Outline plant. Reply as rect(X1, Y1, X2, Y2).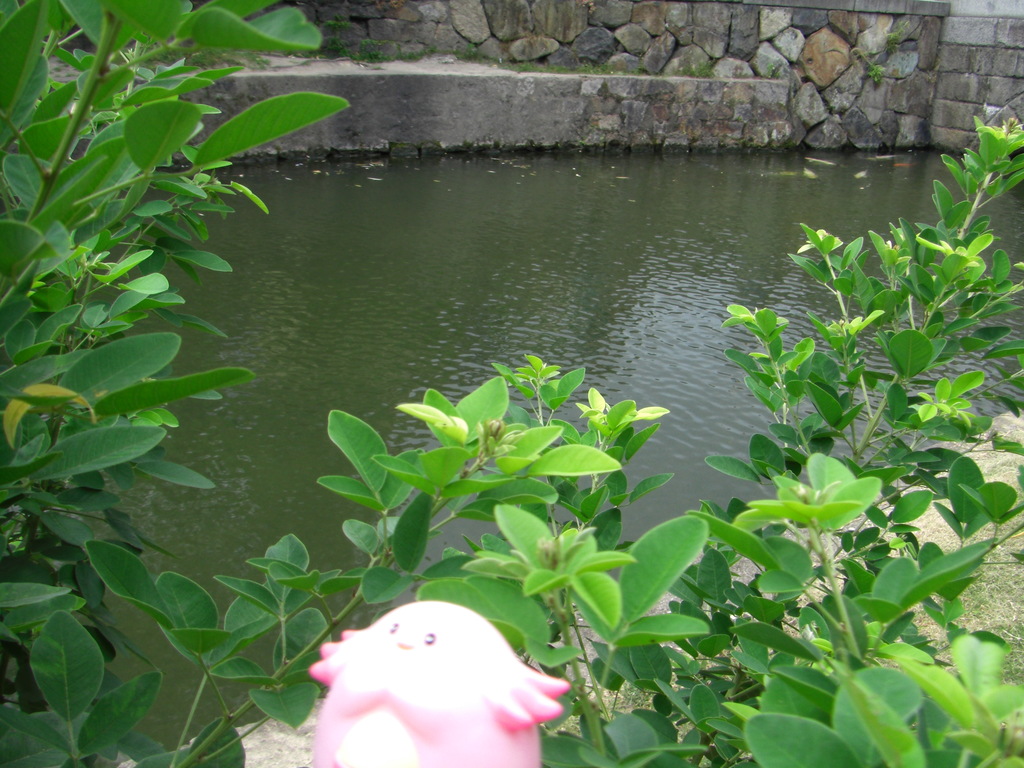
rect(384, 37, 436, 67).
